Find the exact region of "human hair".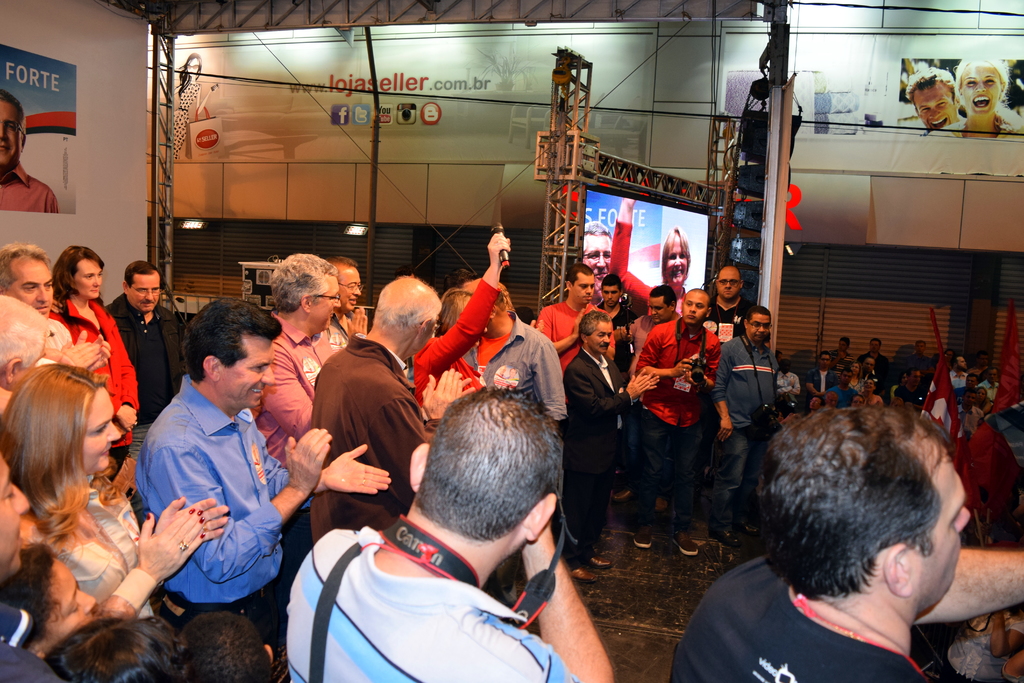
Exact region: [x1=49, y1=243, x2=106, y2=312].
